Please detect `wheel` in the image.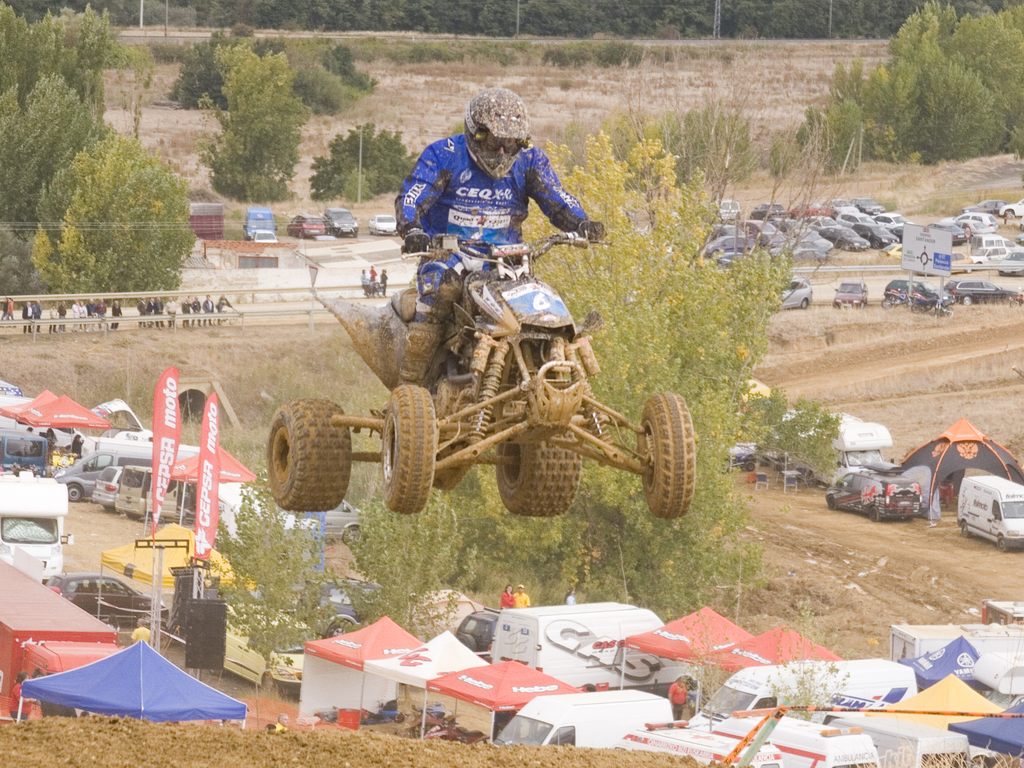
region(906, 301, 924, 316).
